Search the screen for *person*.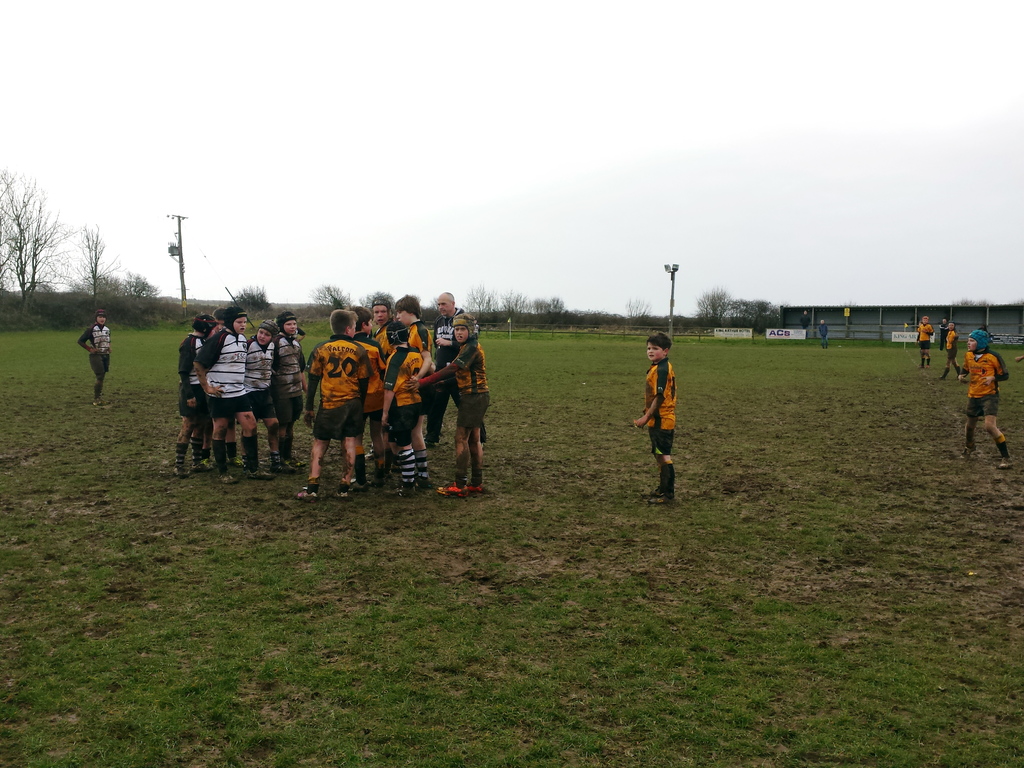
Found at {"left": 917, "top": 317, "right": 937, "bottom": 365}.
